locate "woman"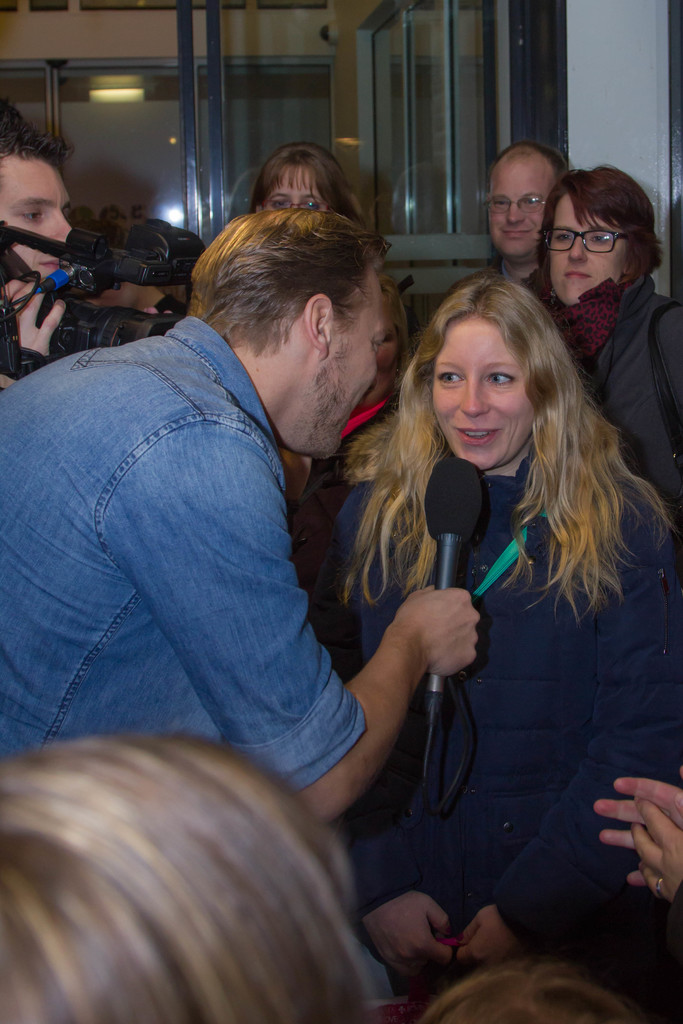
detection(527, 158, 682, 503)
